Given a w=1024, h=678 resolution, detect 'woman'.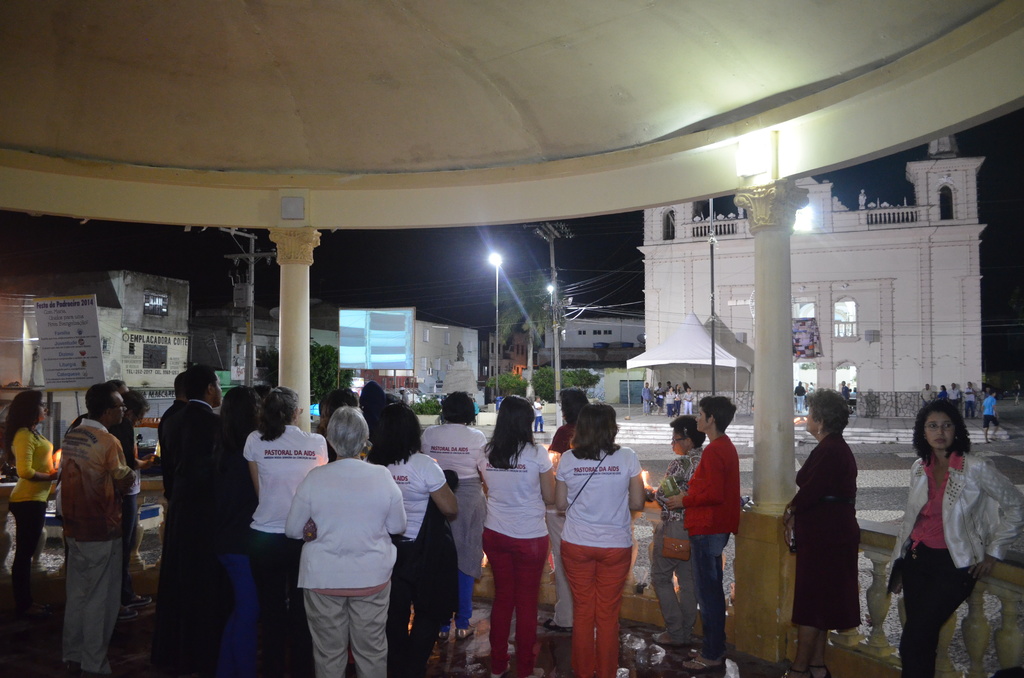
417 381 496 634.
